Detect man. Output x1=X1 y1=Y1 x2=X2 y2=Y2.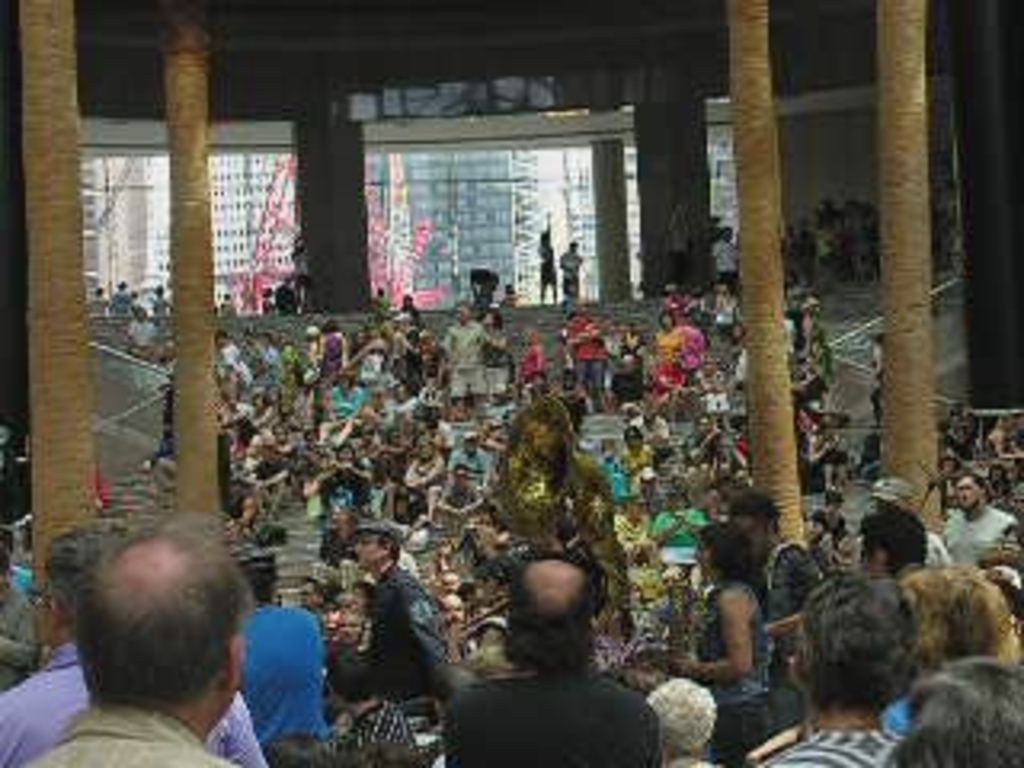
x1=442 y1=550 x2=666 y2=765.
